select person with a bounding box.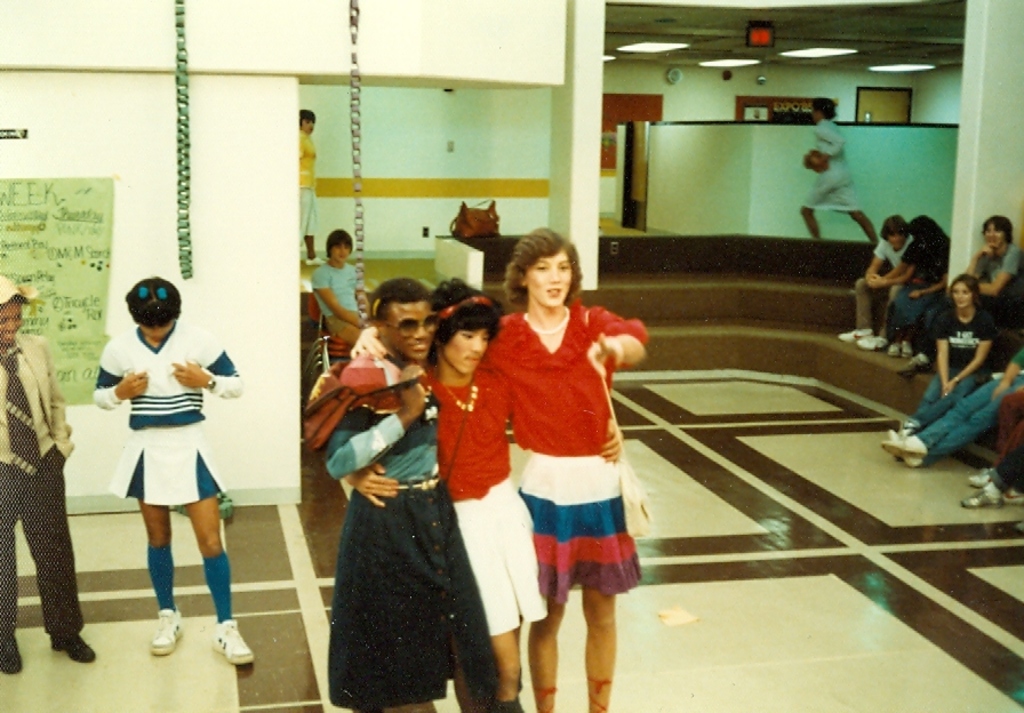
297, 111, 327, 265.
